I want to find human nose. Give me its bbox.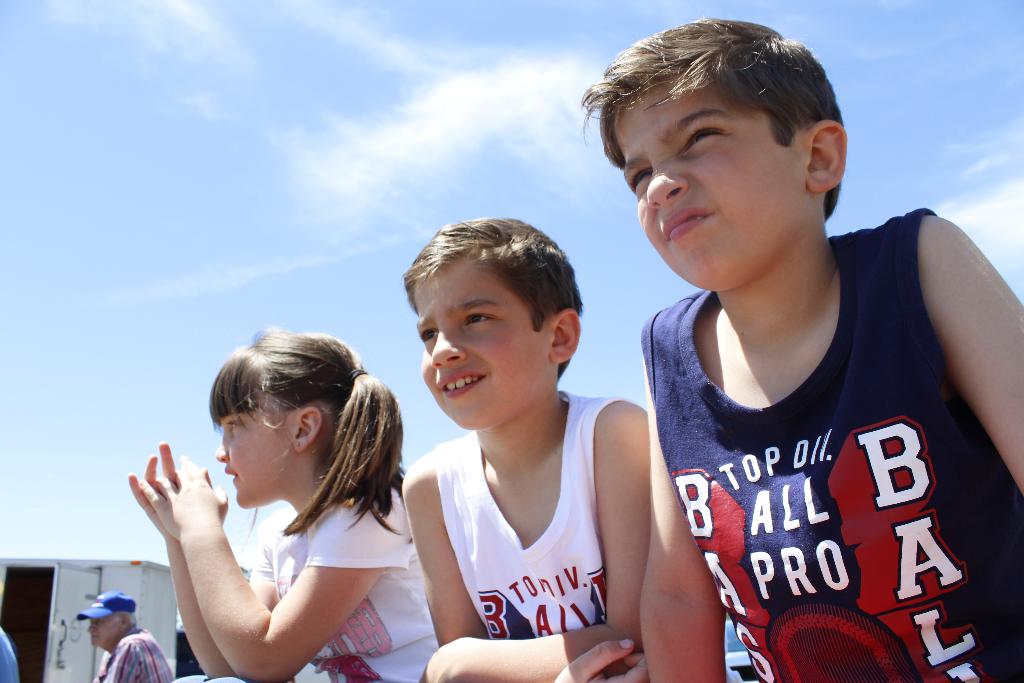
left=429, top=325, right=467, bottom=371.
